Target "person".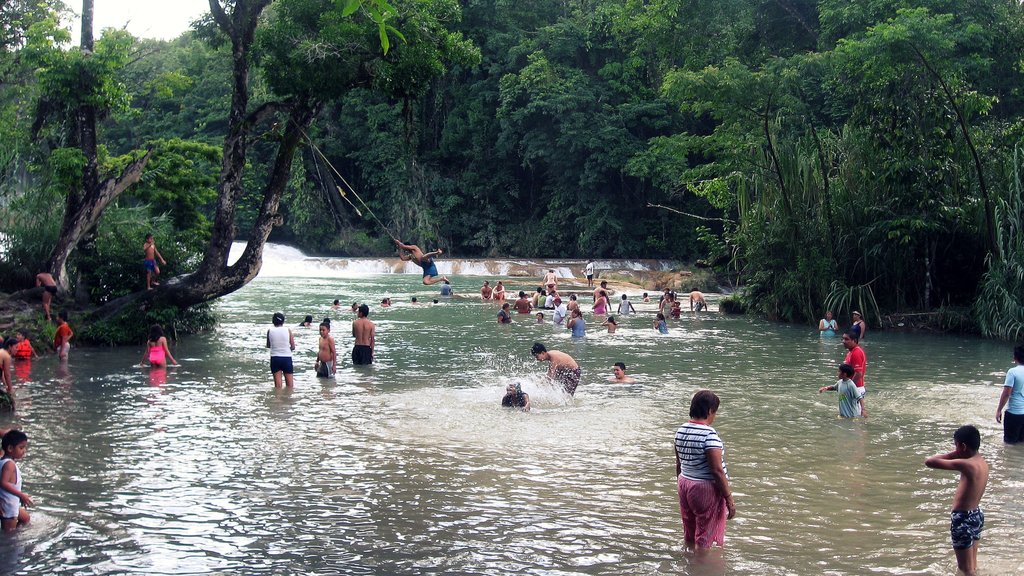
Target region: rect(543, 268, 557, 291).
